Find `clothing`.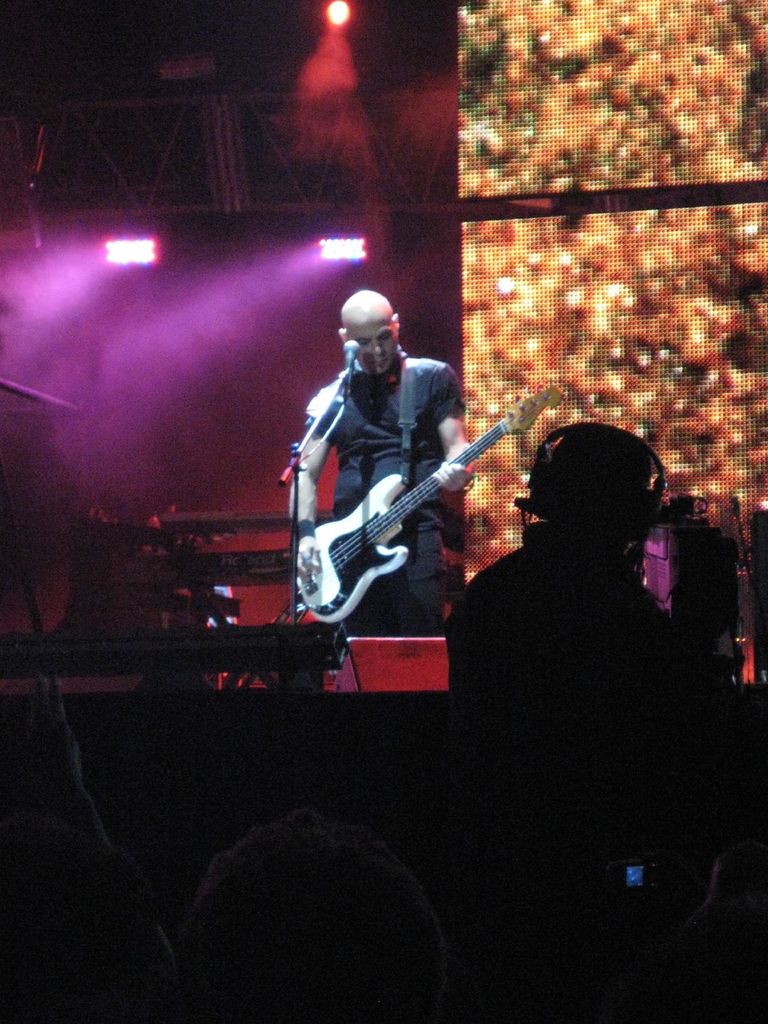
[446, 519, 701, 979].
